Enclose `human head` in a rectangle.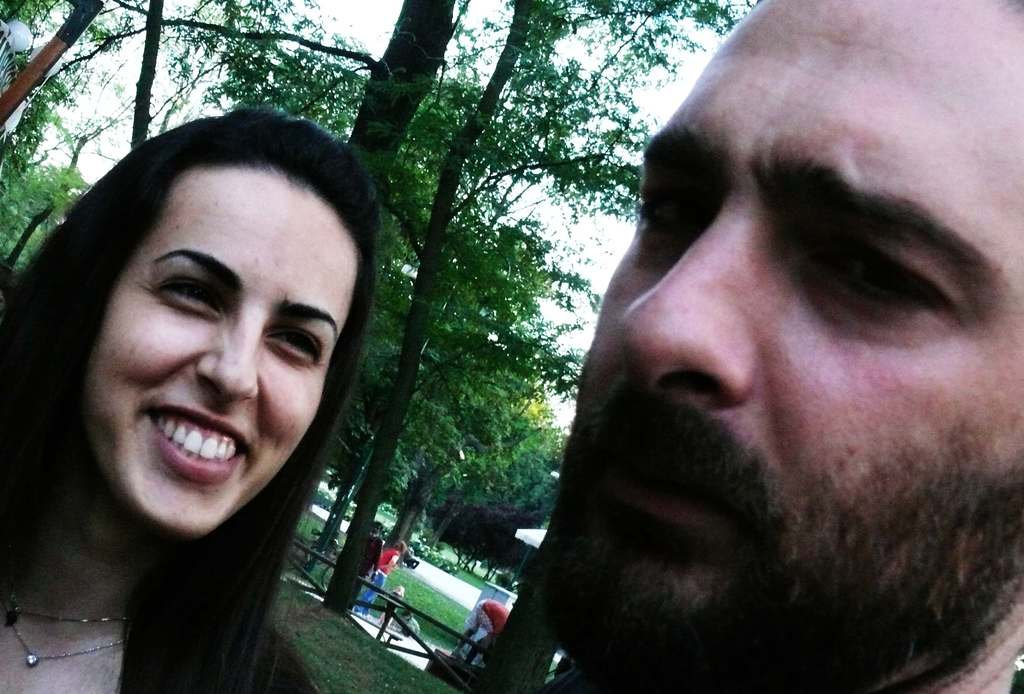
(391,583,404,599).
